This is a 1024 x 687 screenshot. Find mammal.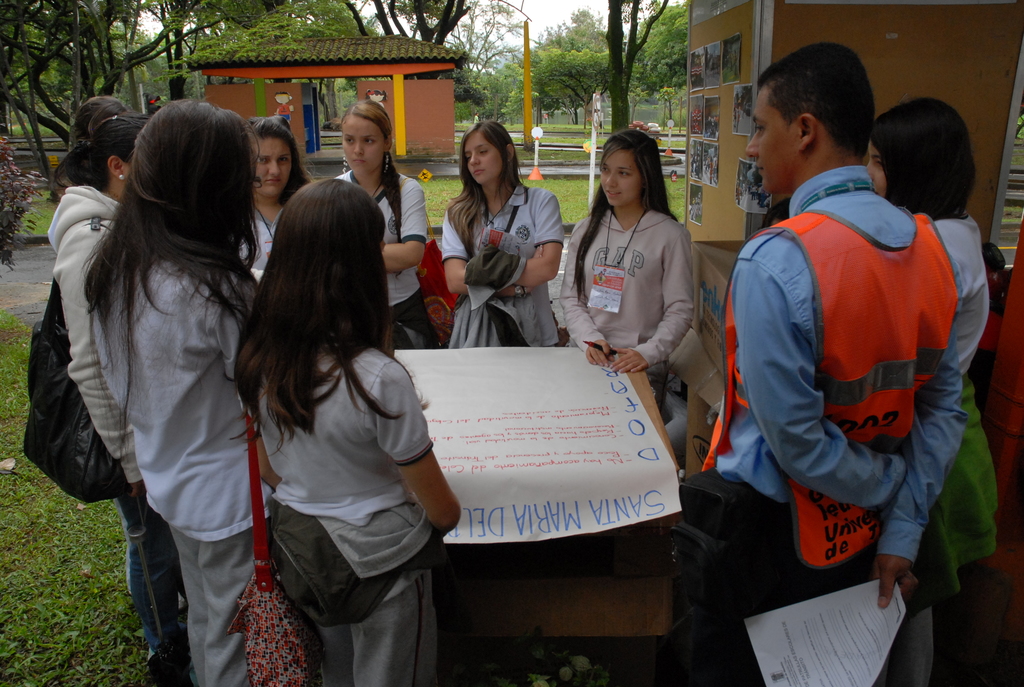
Bounding box: x1=714 y1=157 x2=717 y2=173.
